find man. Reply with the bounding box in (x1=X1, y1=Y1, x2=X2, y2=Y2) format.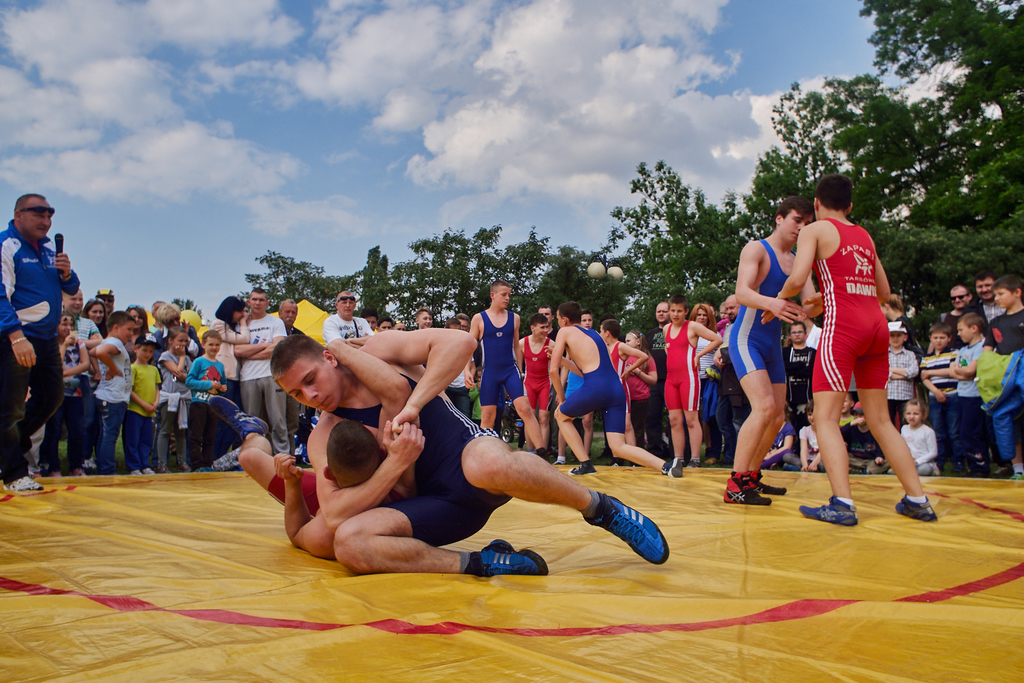
(x1=555, y1=300, x2=680, y2=477).
